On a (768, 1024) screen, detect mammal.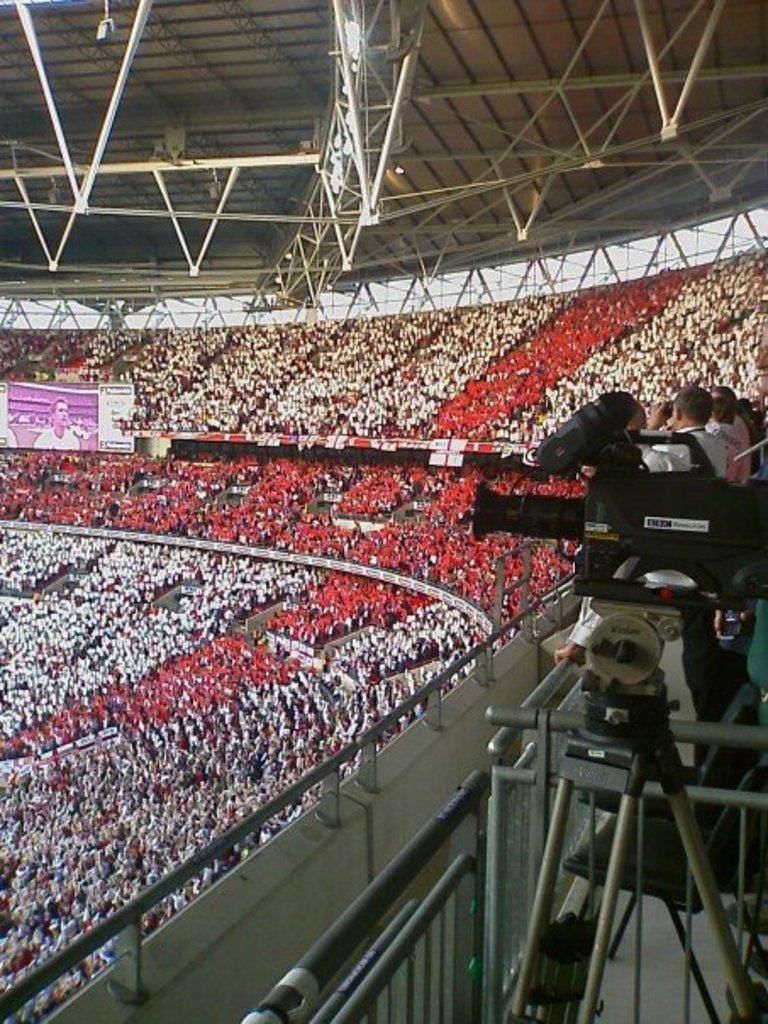
548, 415, 678, 646.
